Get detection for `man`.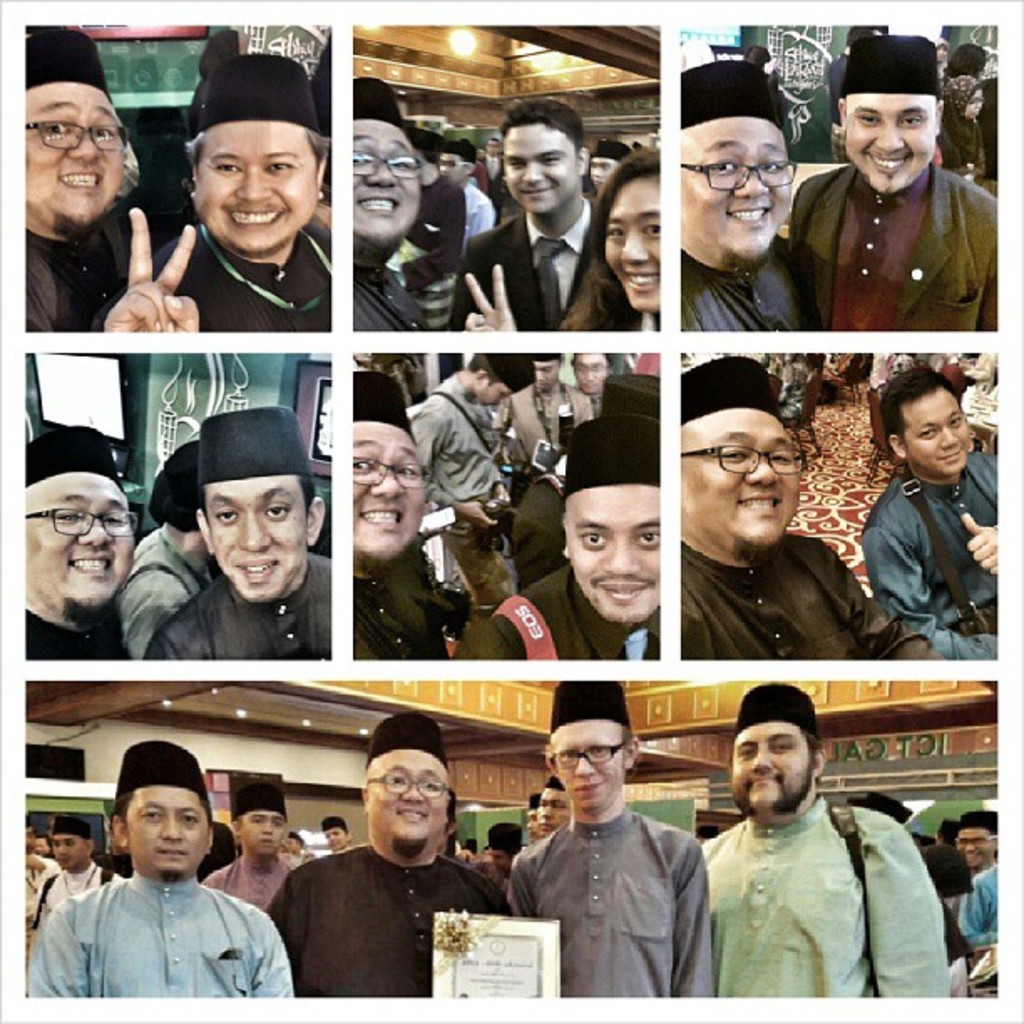
Detection: 22:425:136:664.
